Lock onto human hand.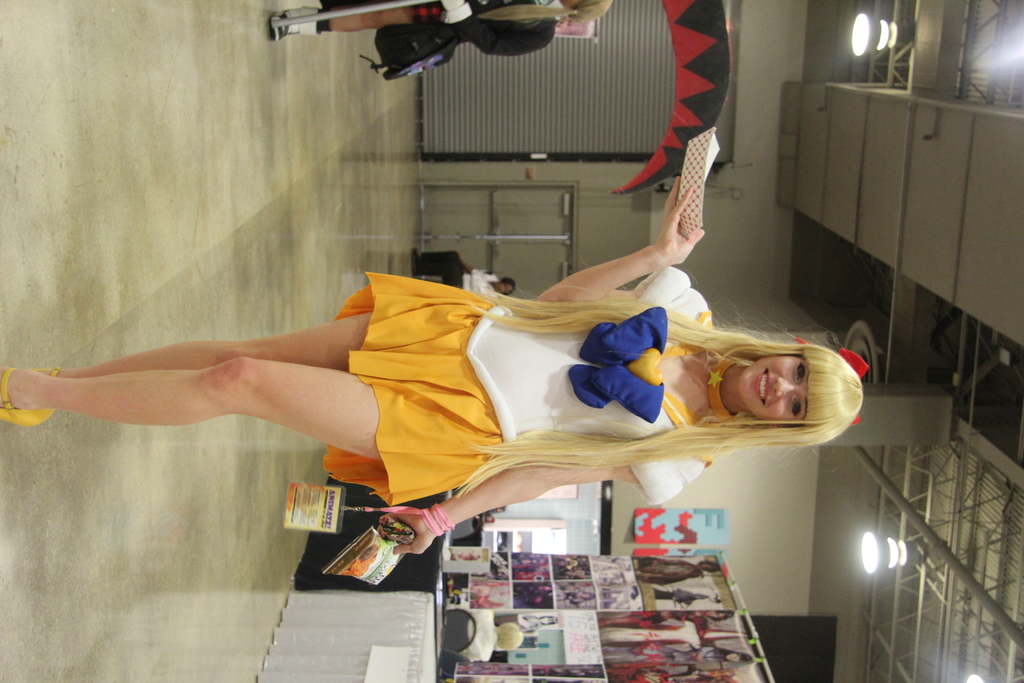
Locked: (x1=658, y1=177, x2=703, y2=267).
